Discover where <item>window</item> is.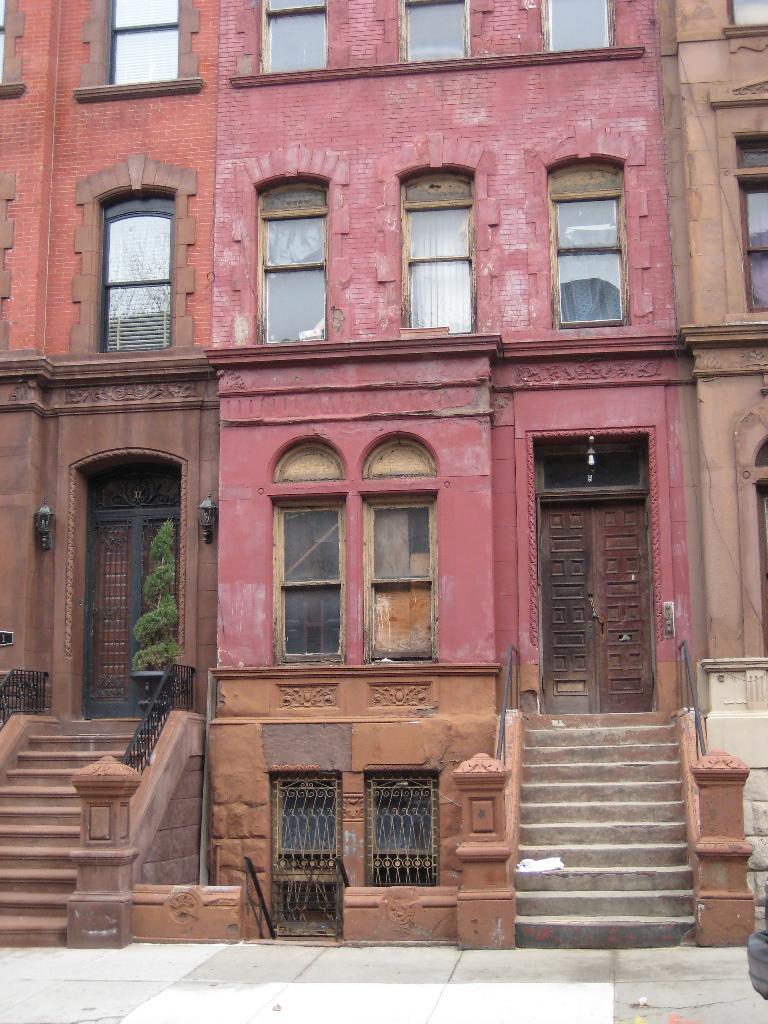
Discovered at 70/178/191/360.
